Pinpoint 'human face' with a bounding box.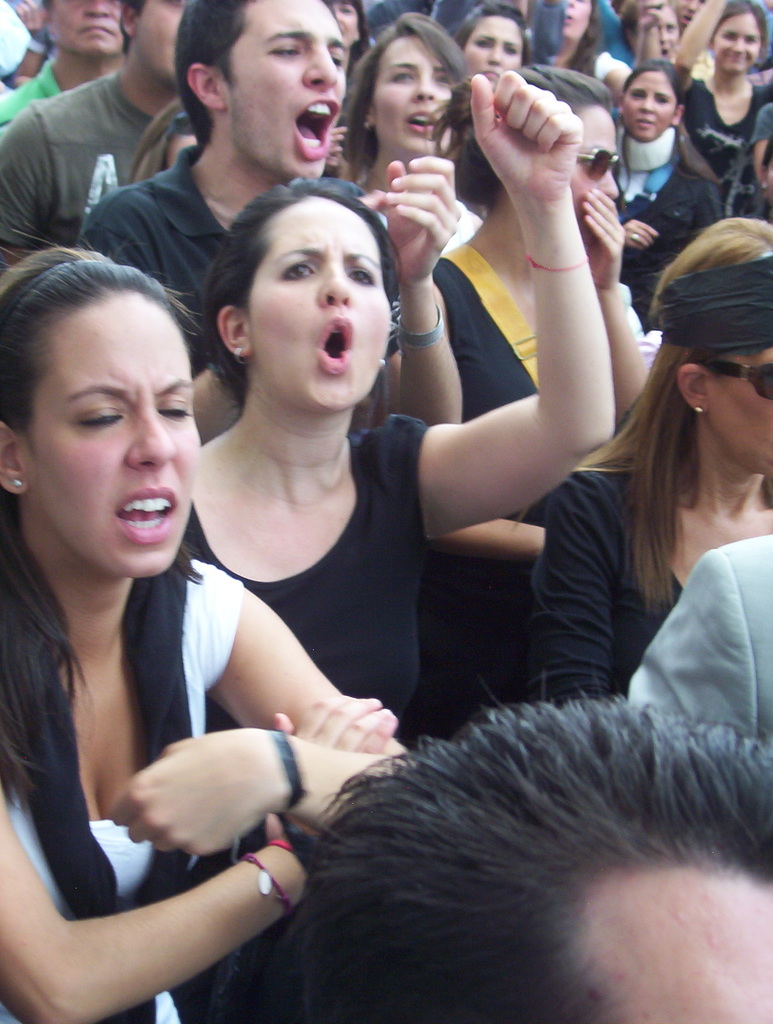
{"x1": 368, "y1": 35, "x2": 459, "y2": 158}.
